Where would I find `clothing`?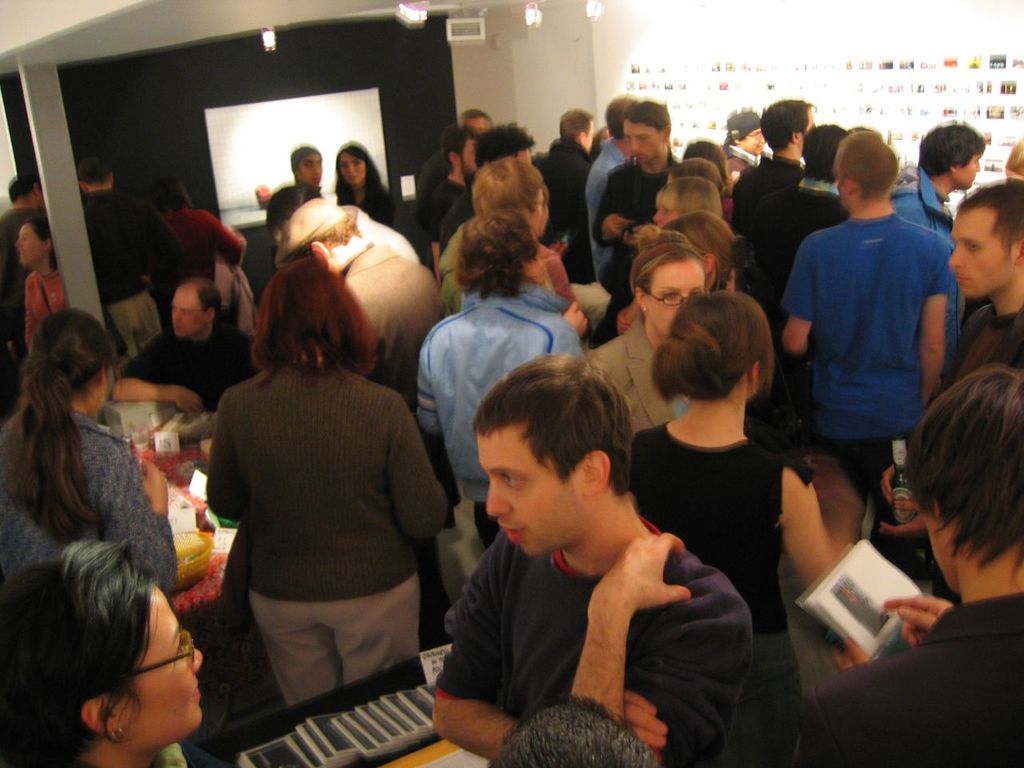
At Rect(411, 290, 569, 554).
